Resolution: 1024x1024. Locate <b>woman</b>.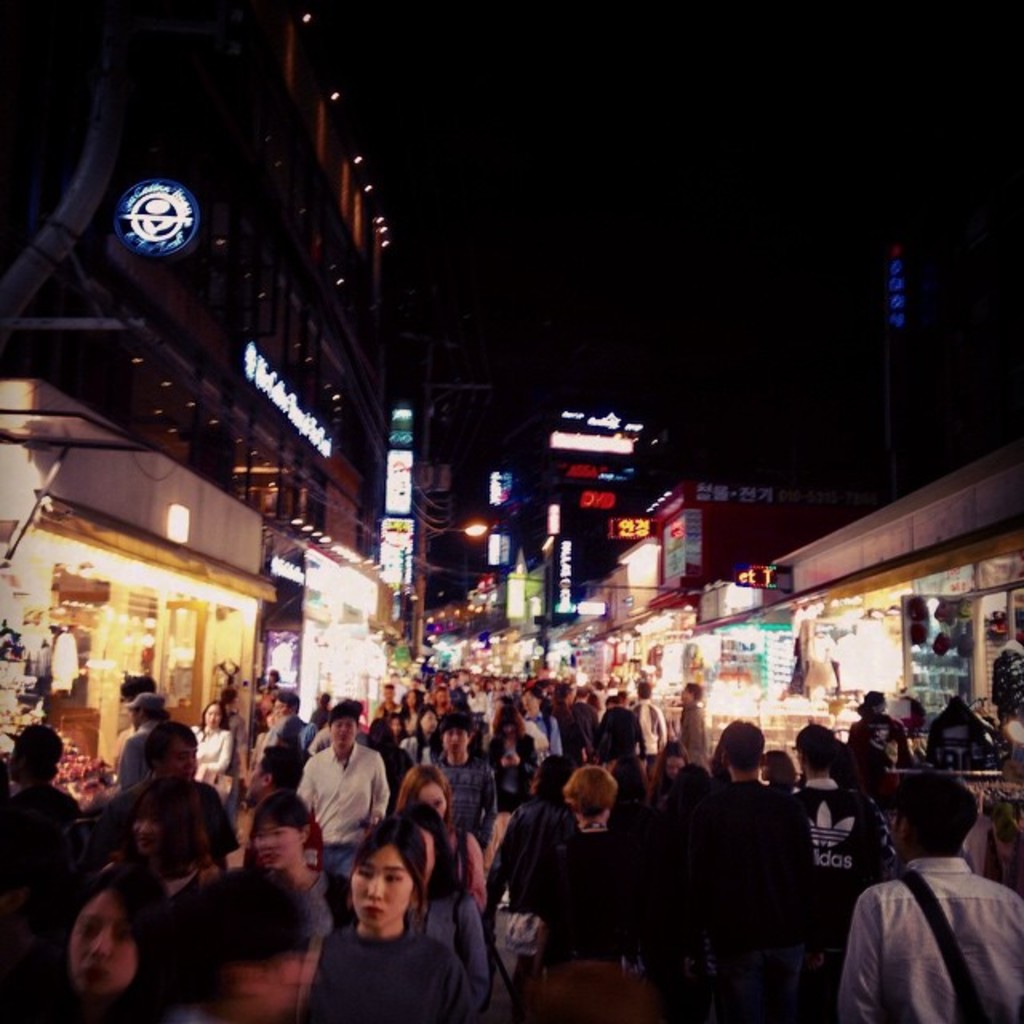
{"left": 56, "top": 861, "right": 176, "bottom": 1022}.
